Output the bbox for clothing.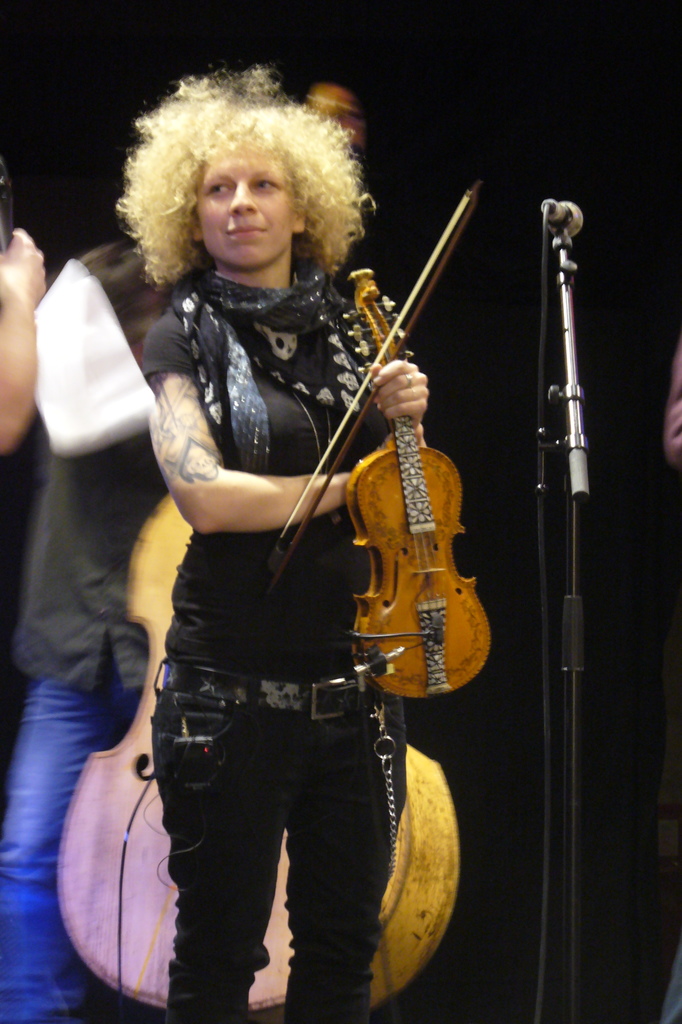
149/255/408/1023.
